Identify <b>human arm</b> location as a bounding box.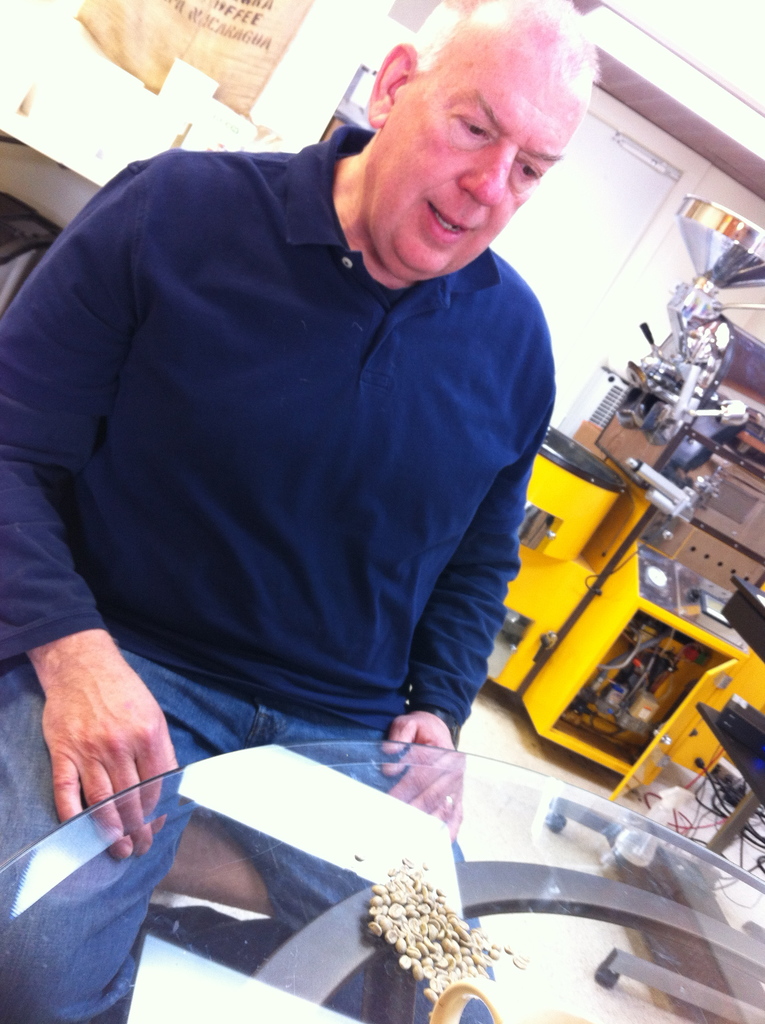
locate(374, 424, 548, 847).
